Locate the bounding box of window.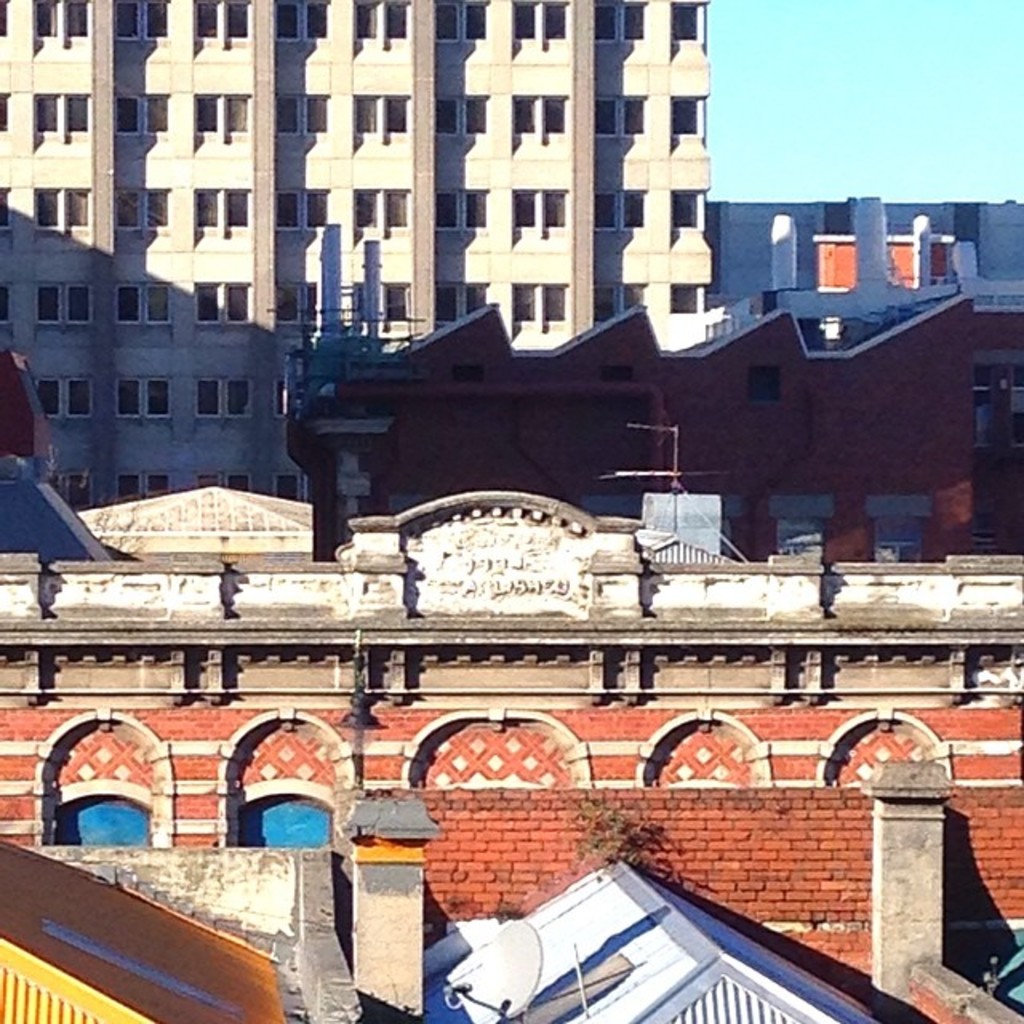
Bounding box: (277,182,330,226).
